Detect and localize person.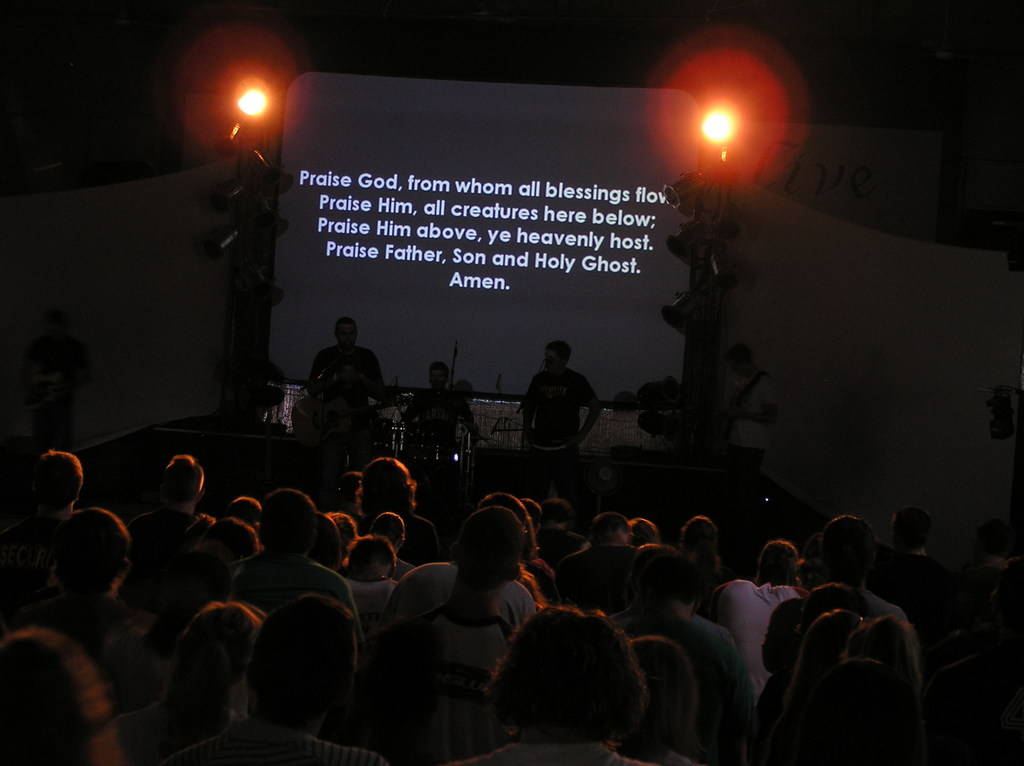
Localized at <region>171, 598, 370, 764</region>.
